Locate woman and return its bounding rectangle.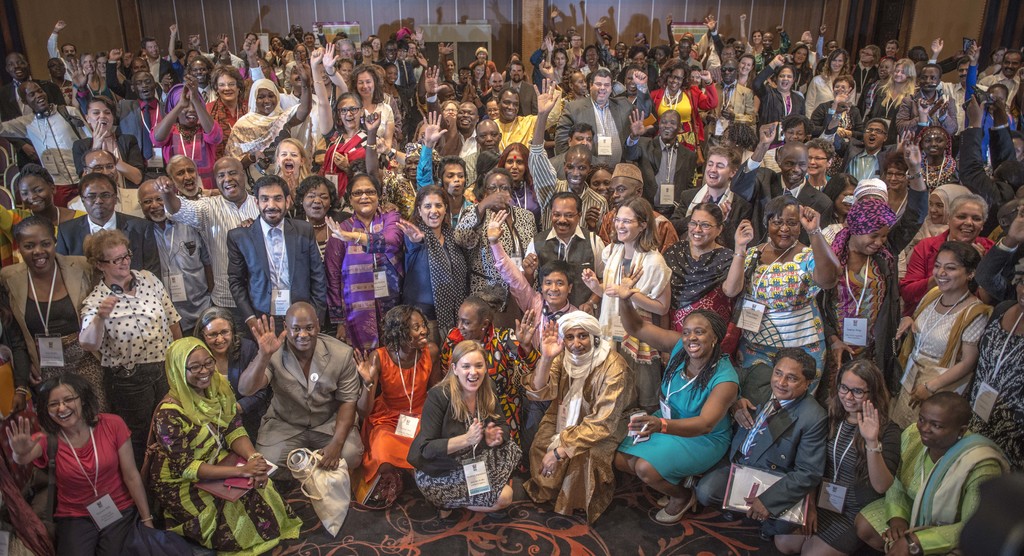
(456, 145, 506, 208).
